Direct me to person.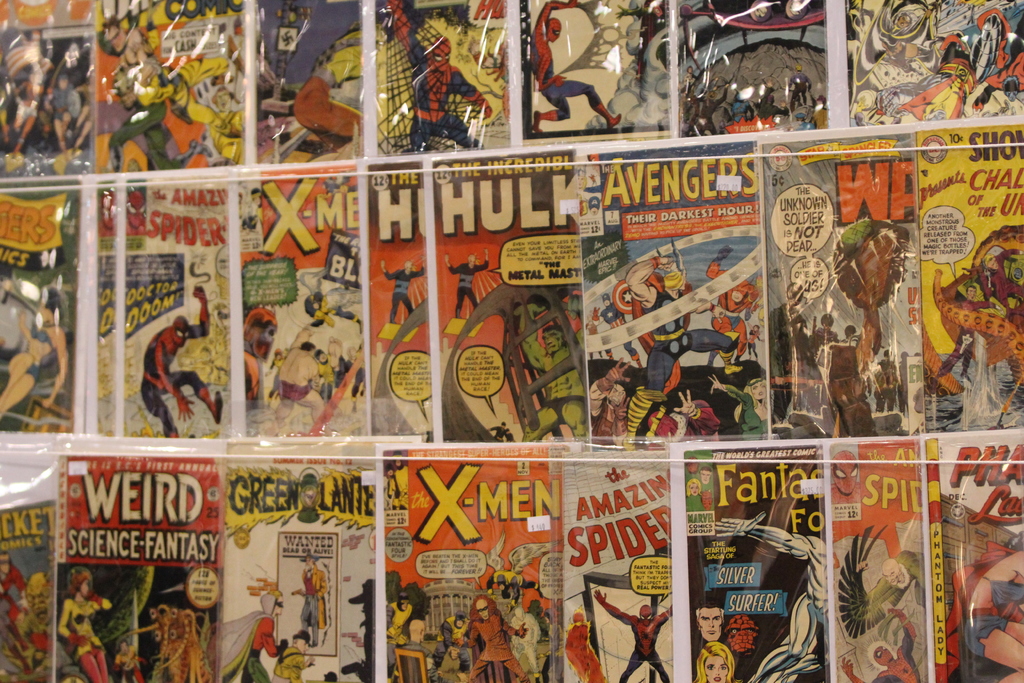
Direction: left=971, top=9, right=1023, bottom=114.
